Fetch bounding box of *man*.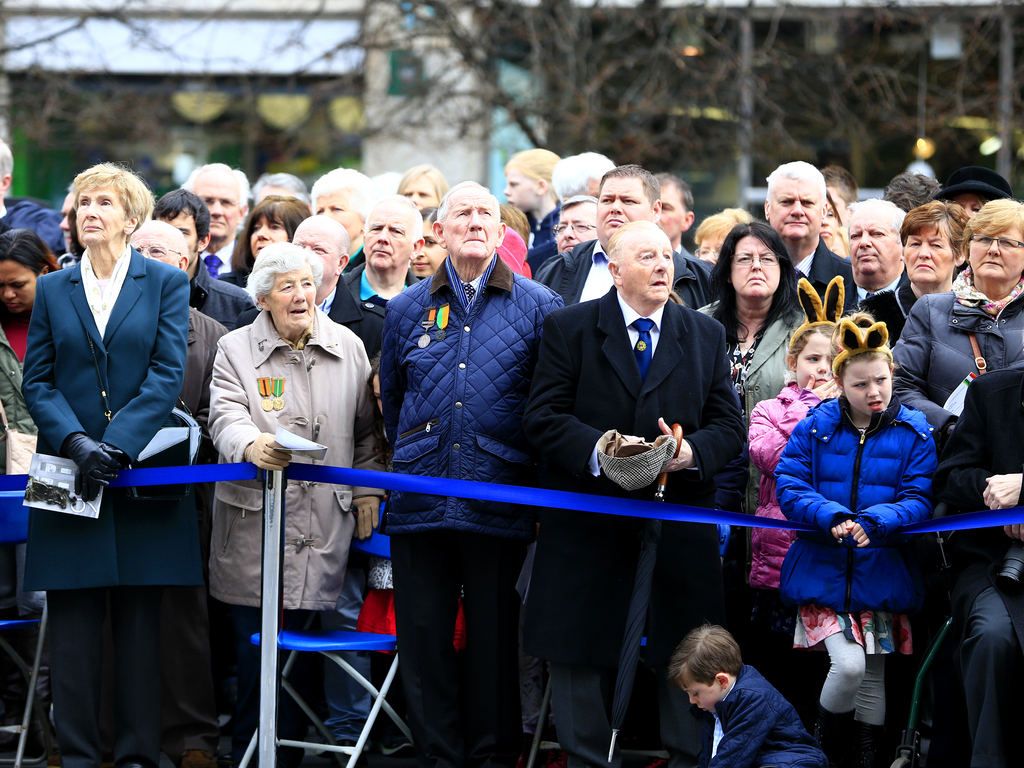
Bbox: locate(528, 163, 717, 312).
